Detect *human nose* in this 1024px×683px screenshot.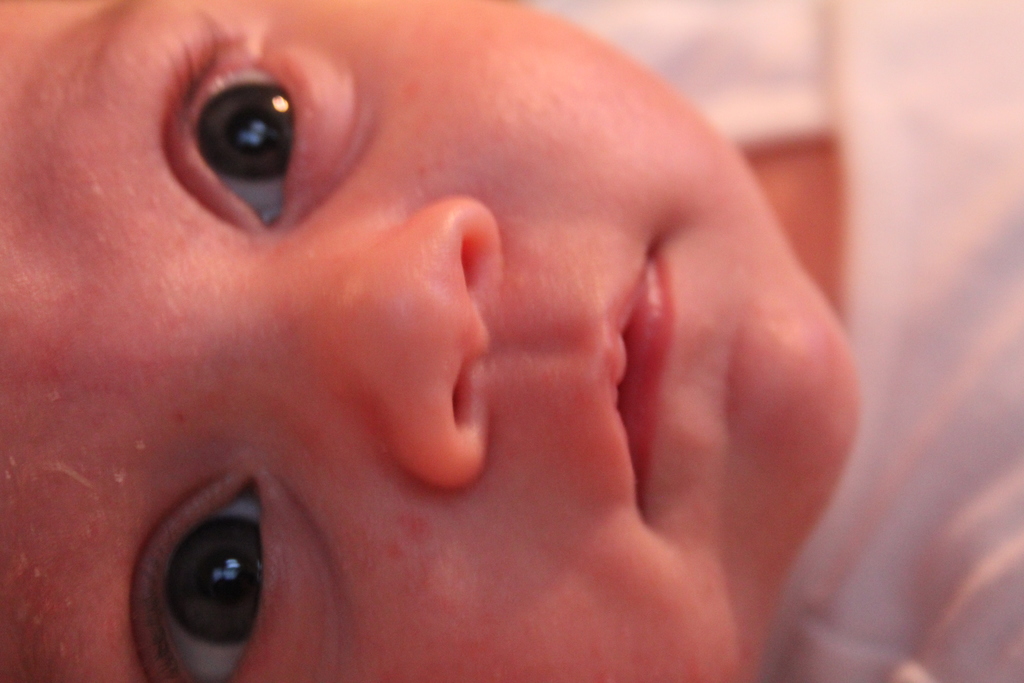
Detection: x1=252 y1=186 x2=509 y2=494.
